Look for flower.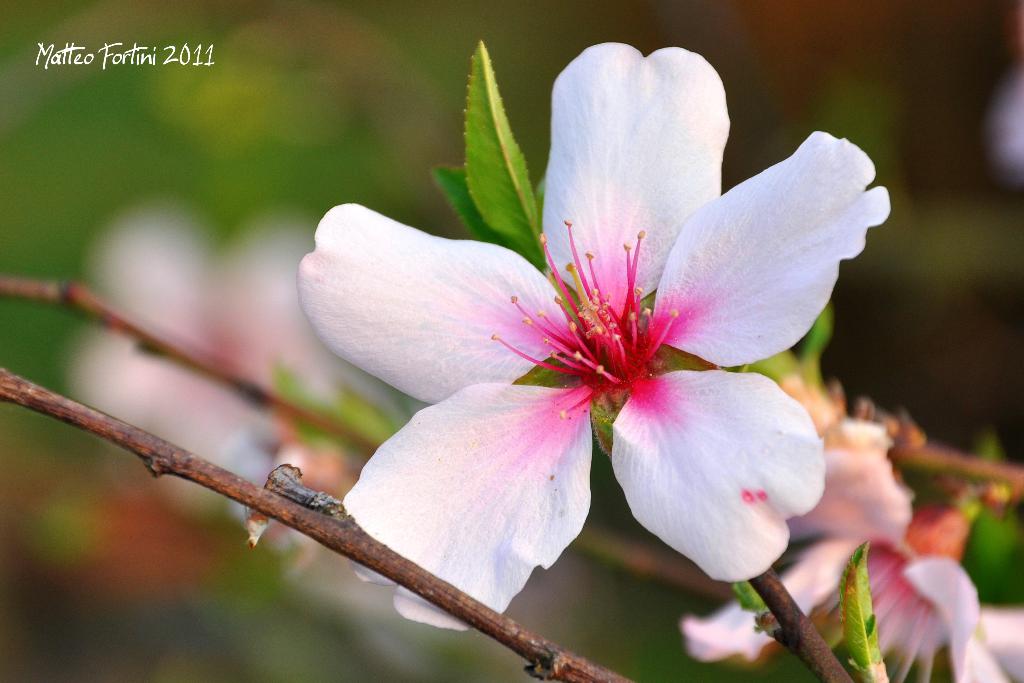
Found: <box>303,67,859,653</box>.
